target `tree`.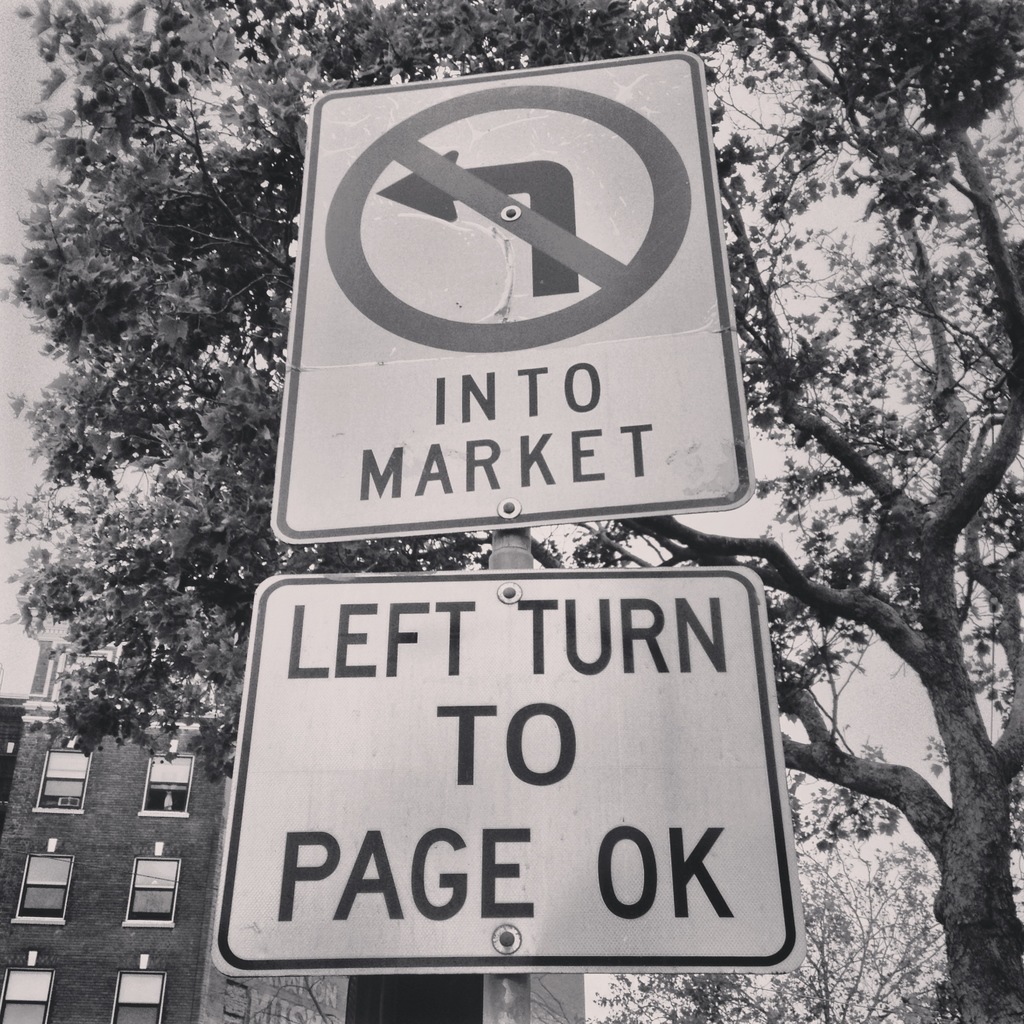
Target region: locate(582, 746, 959, 1023).
